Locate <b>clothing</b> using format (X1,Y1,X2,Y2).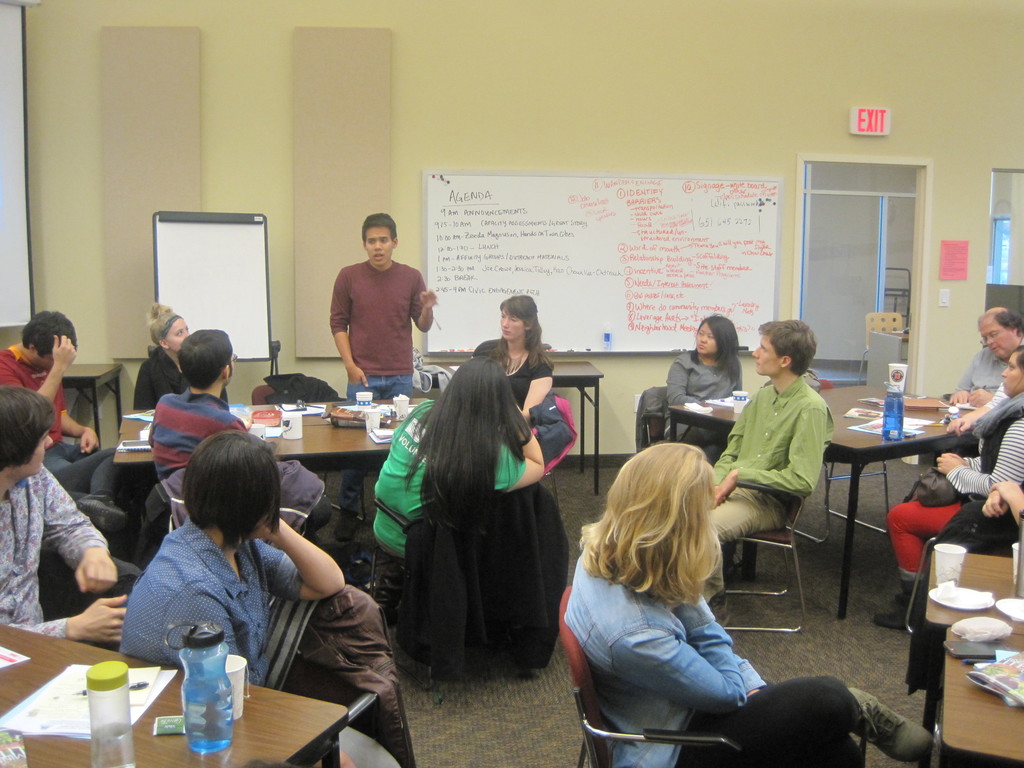
(111,517,321,686).
